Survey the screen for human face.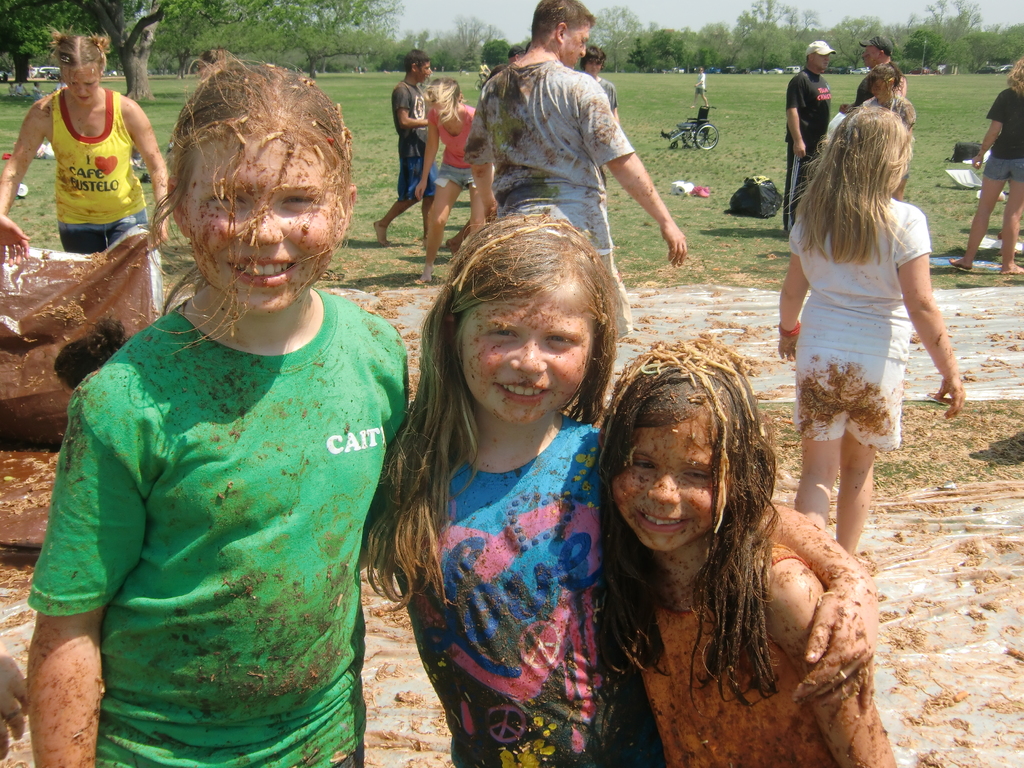
Survey found: 808:50:829:77.
